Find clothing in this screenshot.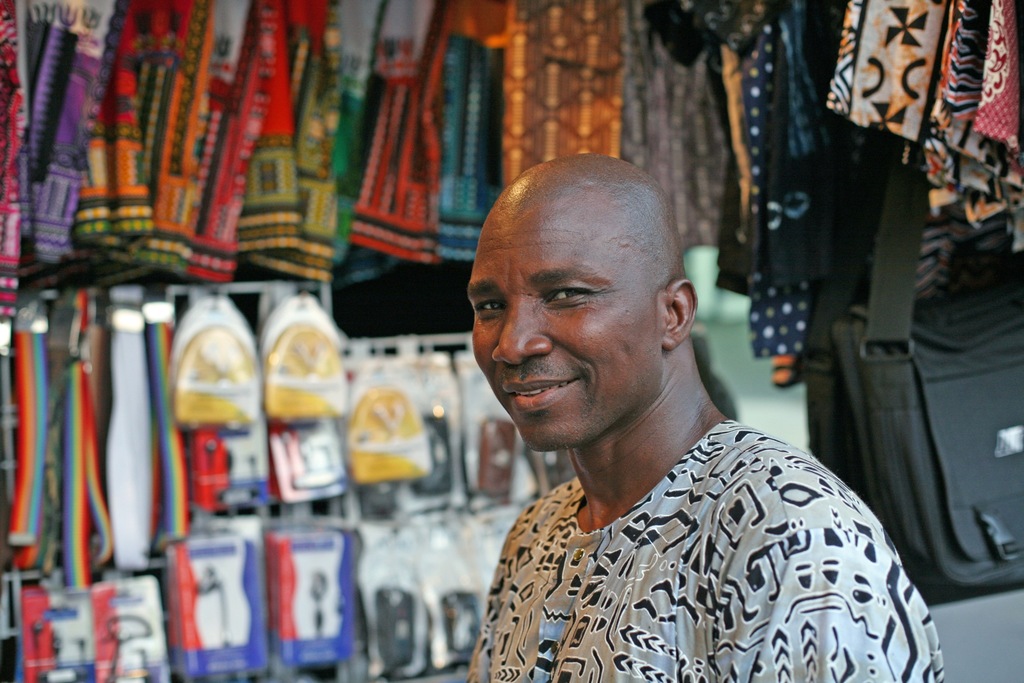
The bounding box for clothing is [464, 419, 945, 682].
